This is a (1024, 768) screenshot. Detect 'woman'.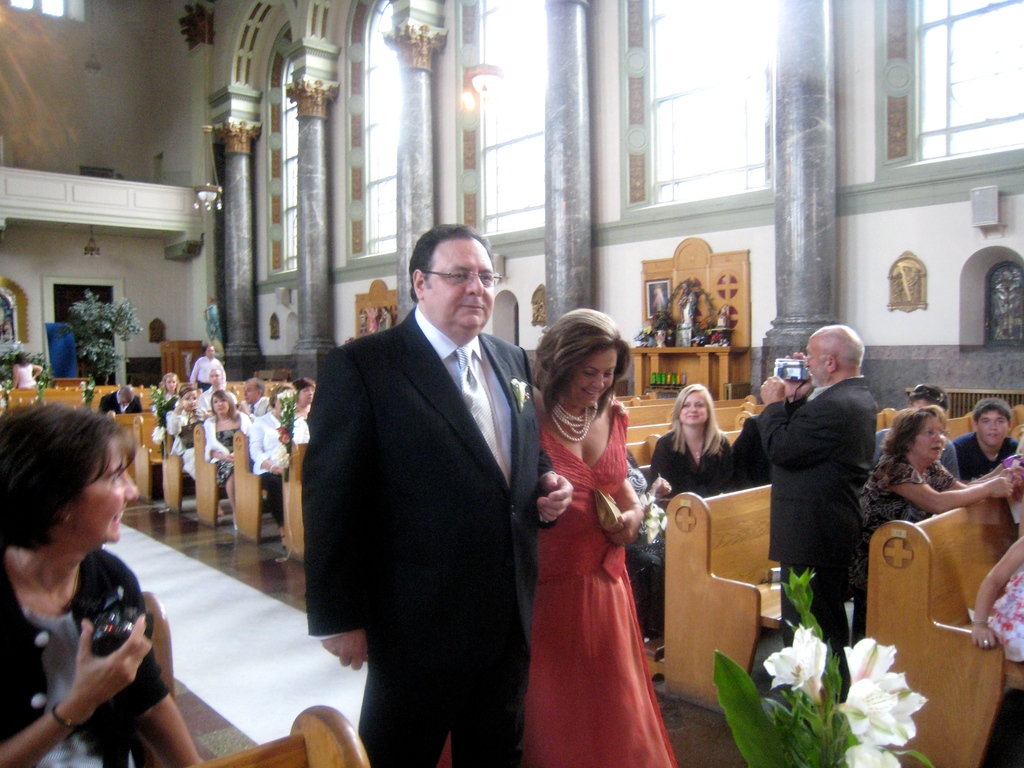
152,371,179,412.
